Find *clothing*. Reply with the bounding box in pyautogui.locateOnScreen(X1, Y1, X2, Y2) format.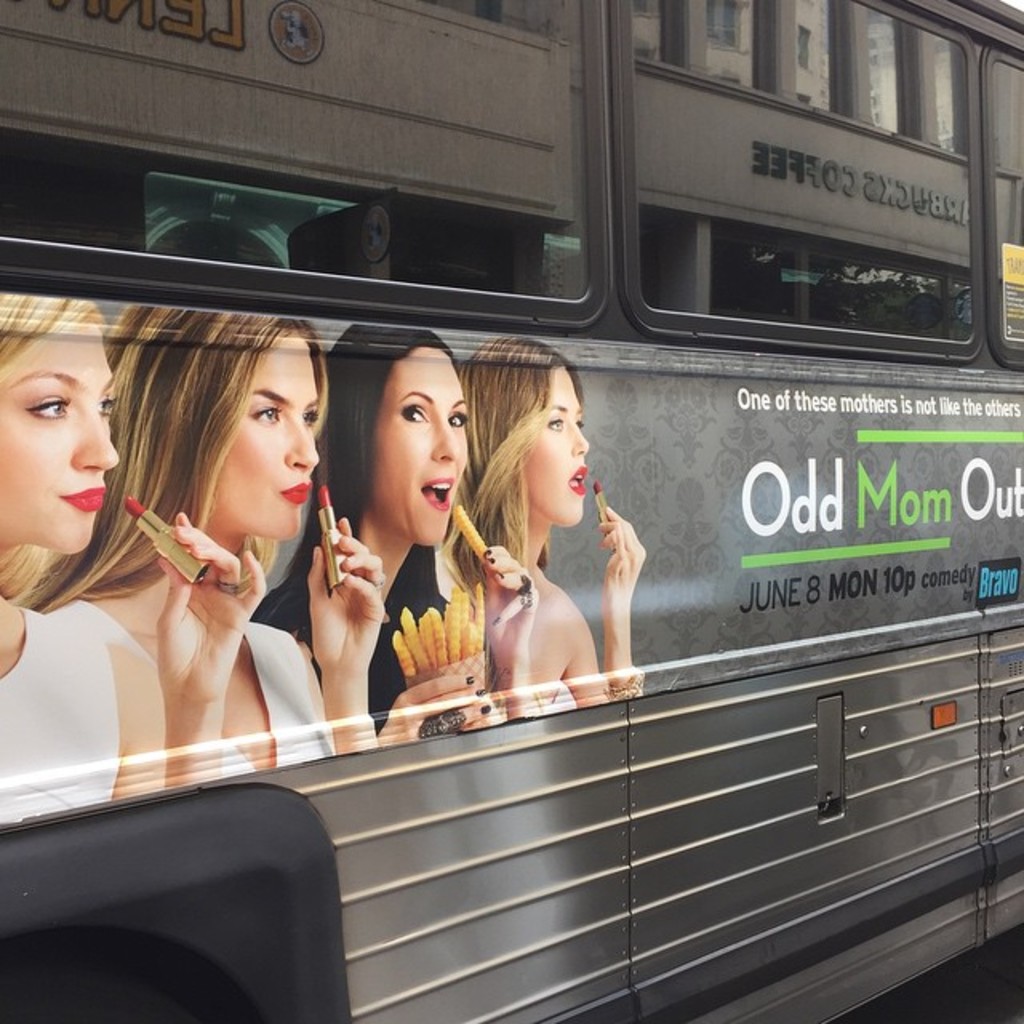
pyautogui.locateOnScreen(253, 546, 488, 718).
